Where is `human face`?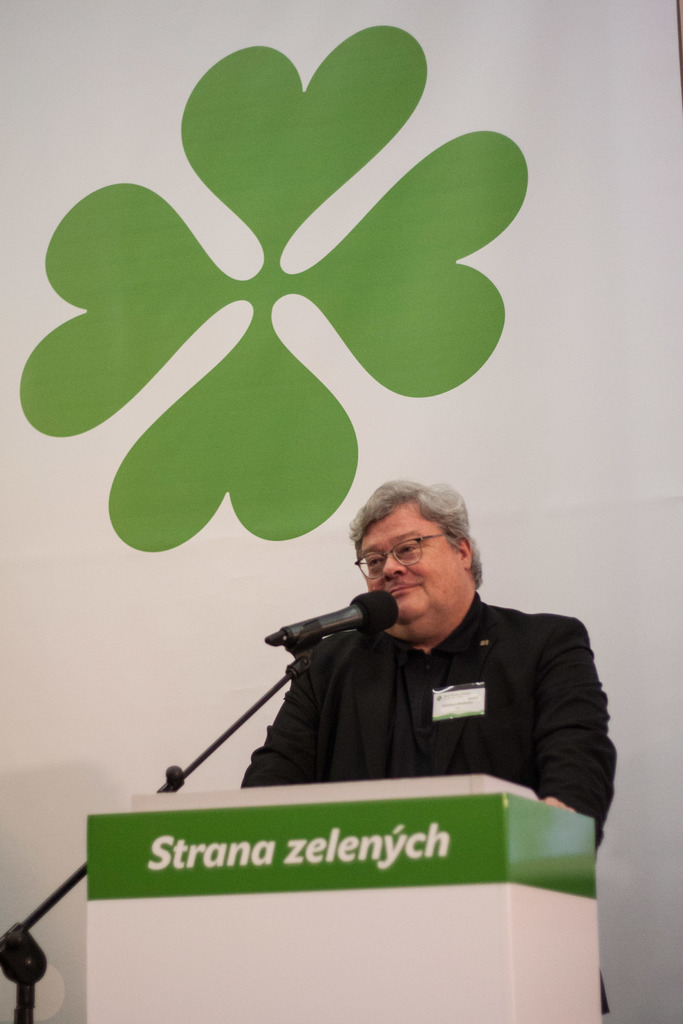
[left=361, top=507, right=470, bottom=615].
